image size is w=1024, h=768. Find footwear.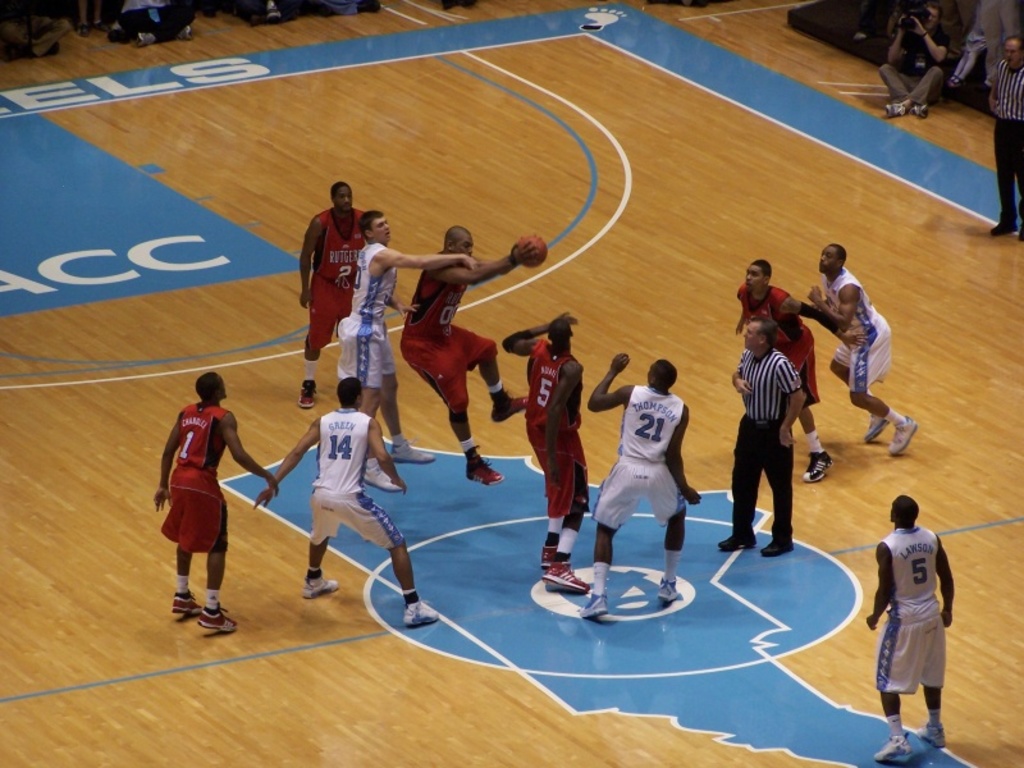
crop(196, 608, 241, 634).
